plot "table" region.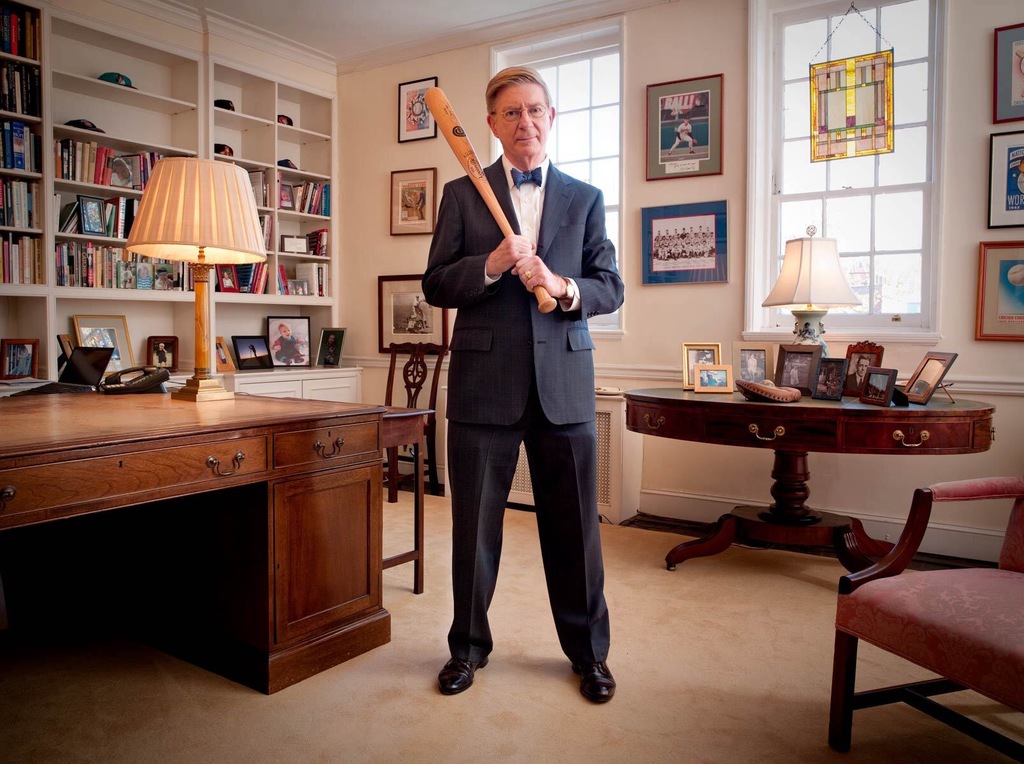
Plotted at BBox(600, 372, 978, 610).
